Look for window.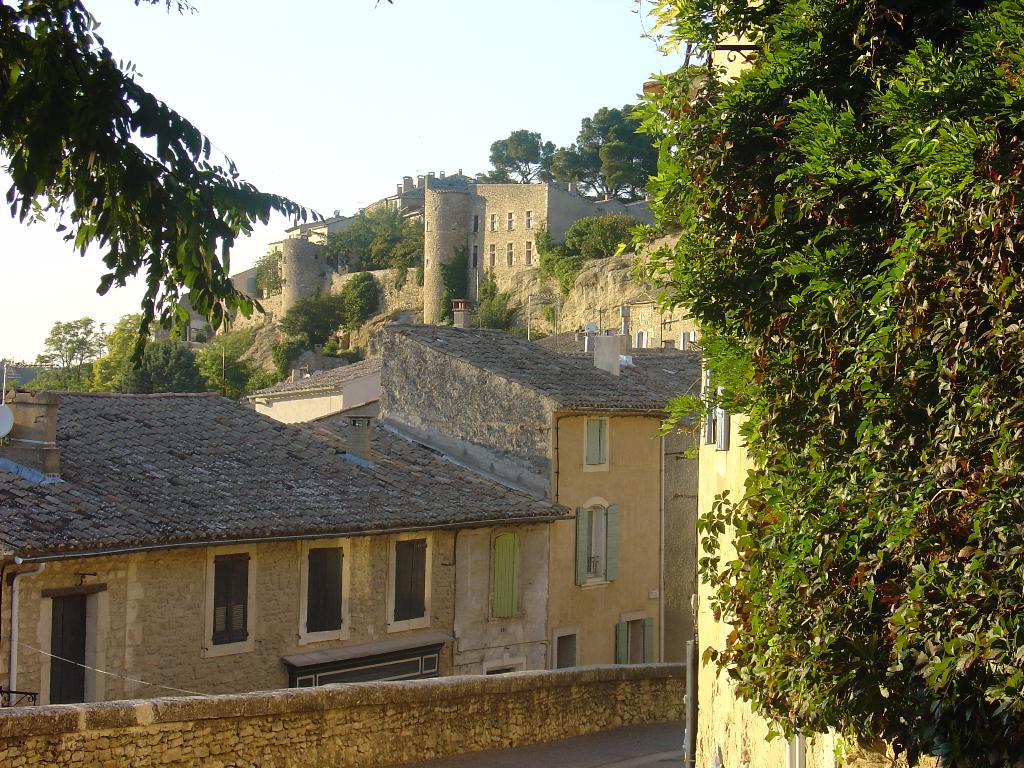
Found: region(583, 417, 609, 470).
